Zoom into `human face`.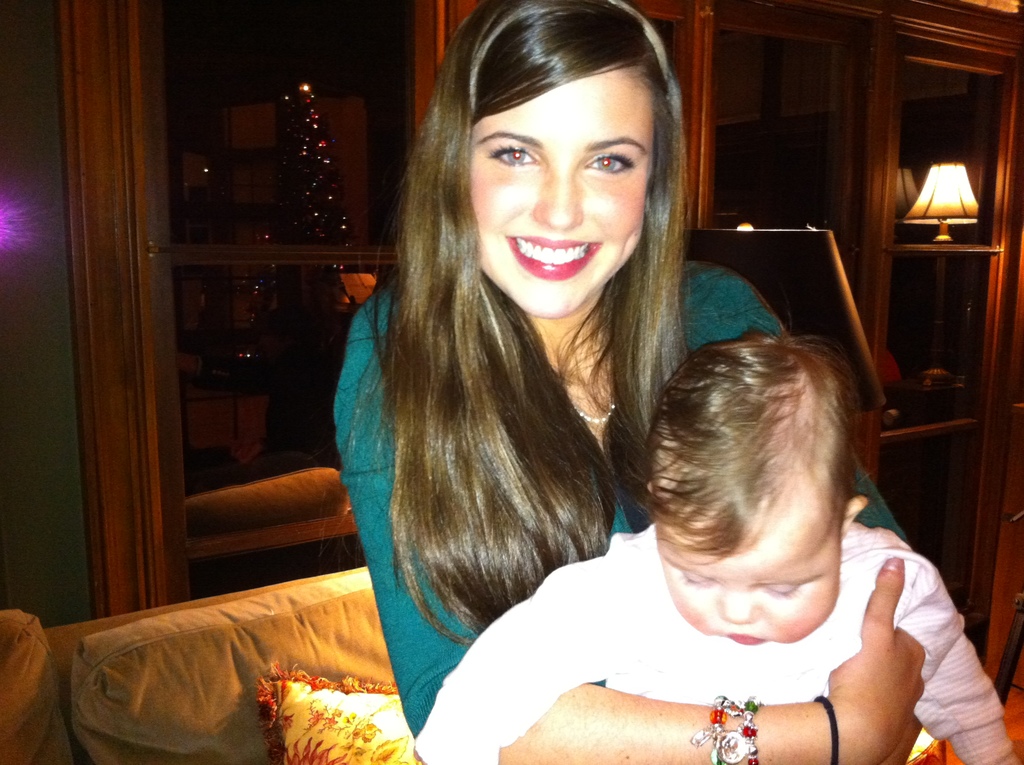
Zoom target: [left=454, top=49, right=679, bottom=317].
